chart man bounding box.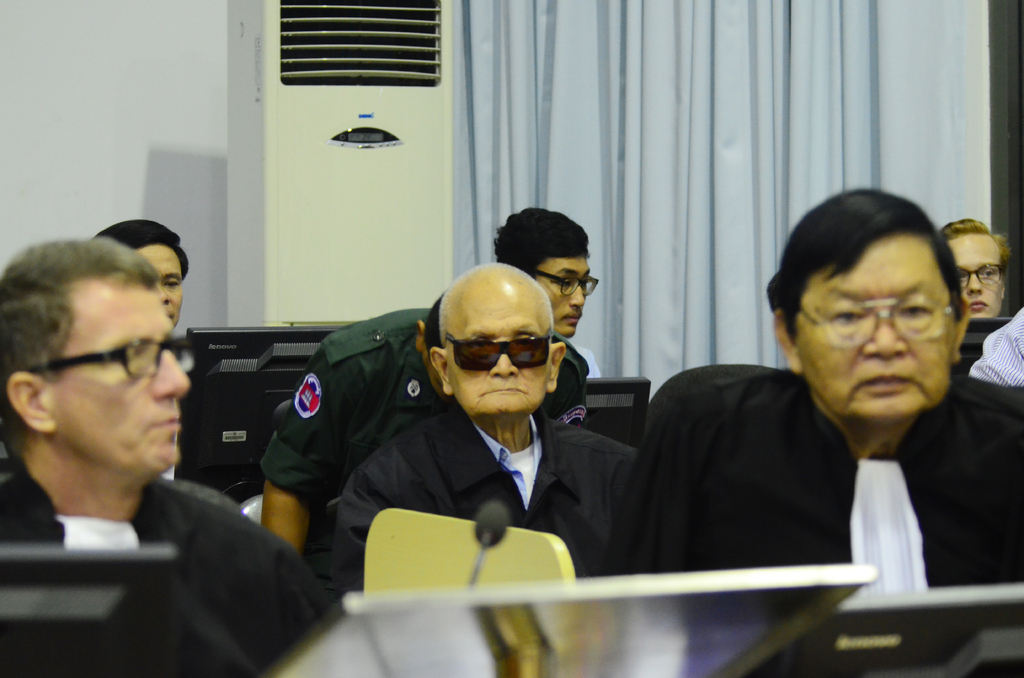
Charted: region(261, 289, 584, 567).
